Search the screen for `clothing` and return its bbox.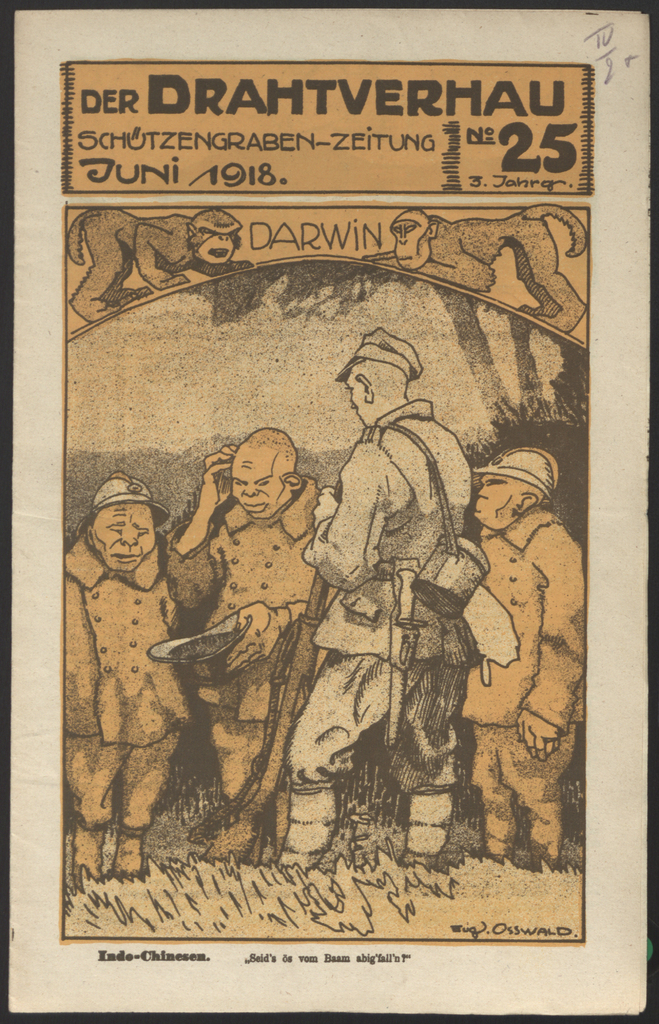
Found: crop(298, 351, 510, 840).
